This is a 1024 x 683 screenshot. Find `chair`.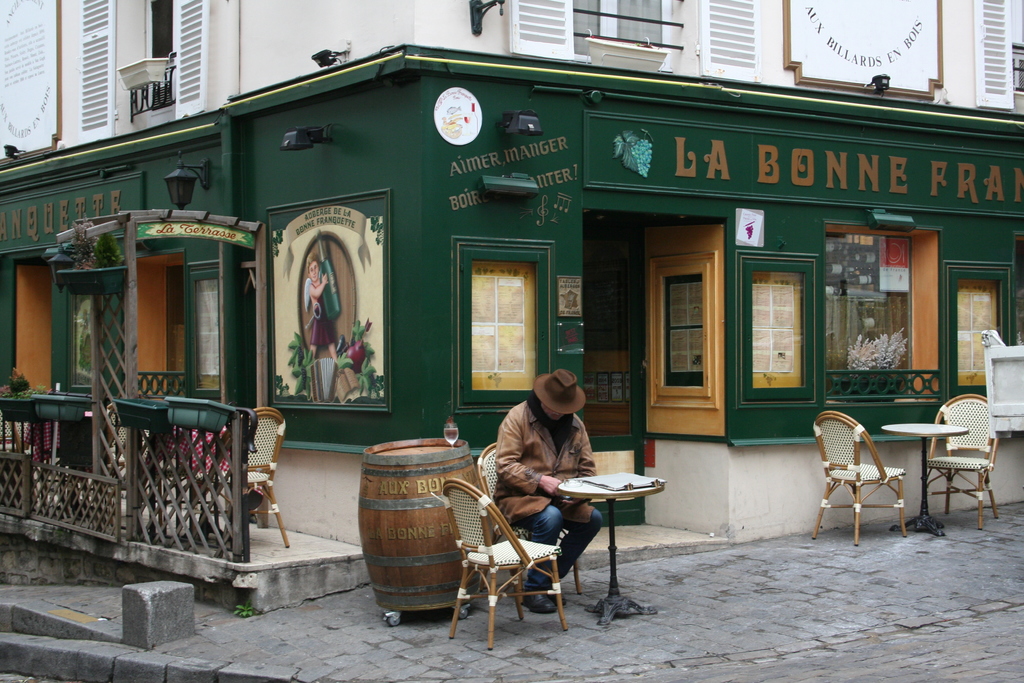
Bounding box: <bbox>436, 480, 568, 651</bbox>.
